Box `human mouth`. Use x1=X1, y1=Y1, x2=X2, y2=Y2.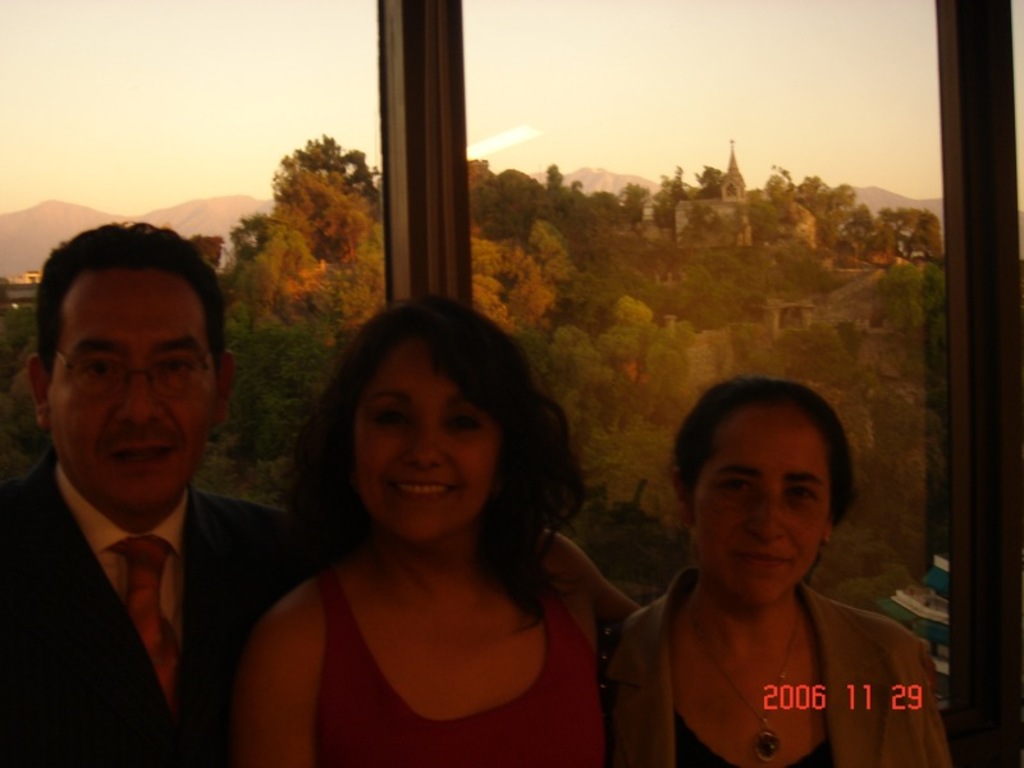
x1=733, y1=548, x2=796, y2=568.
